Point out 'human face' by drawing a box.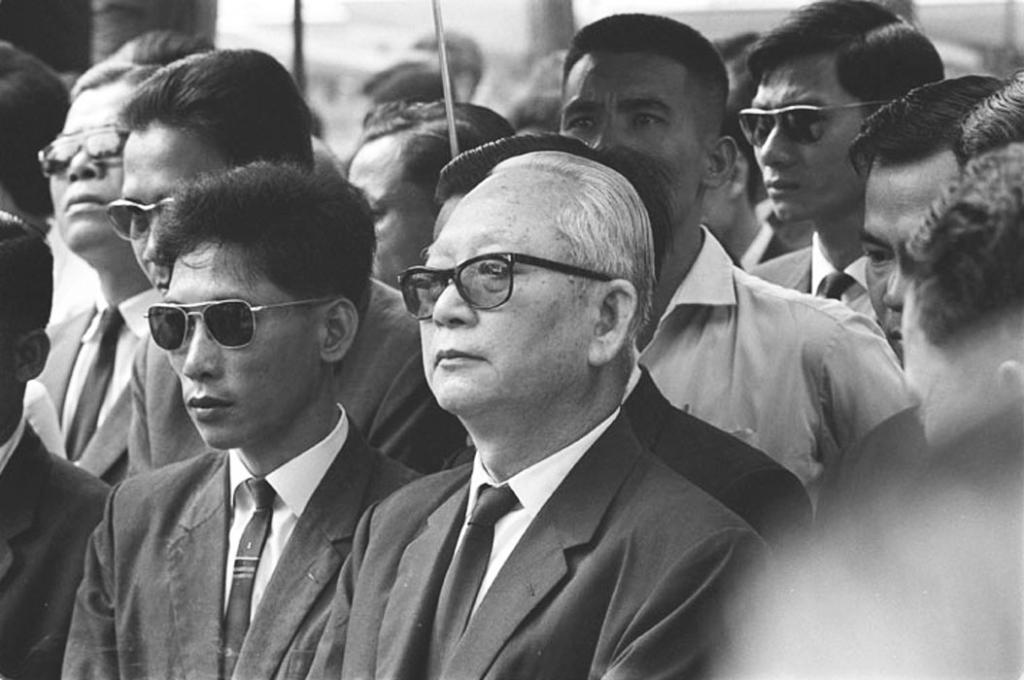
region(430, 196, 461, 239).
